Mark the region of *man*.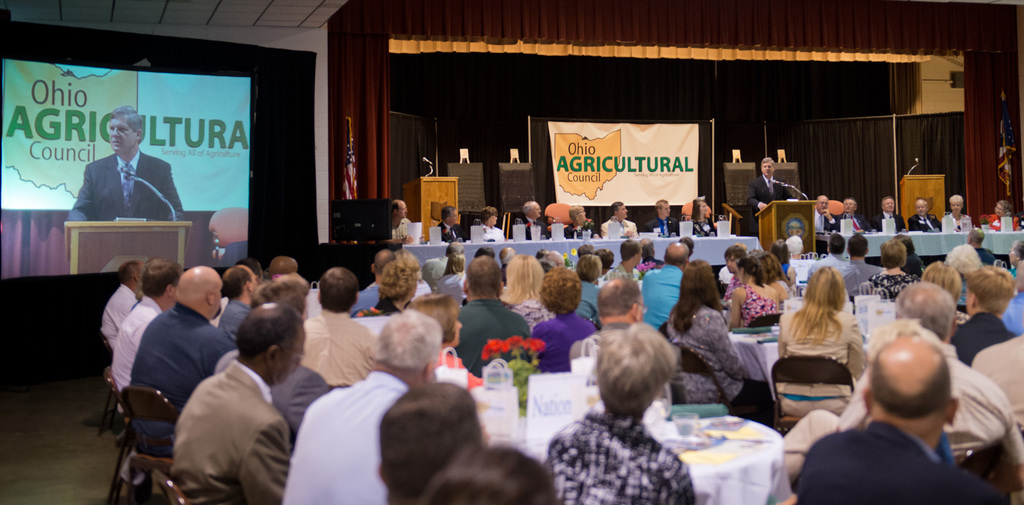
Region: (897, 284, 959, 344).
